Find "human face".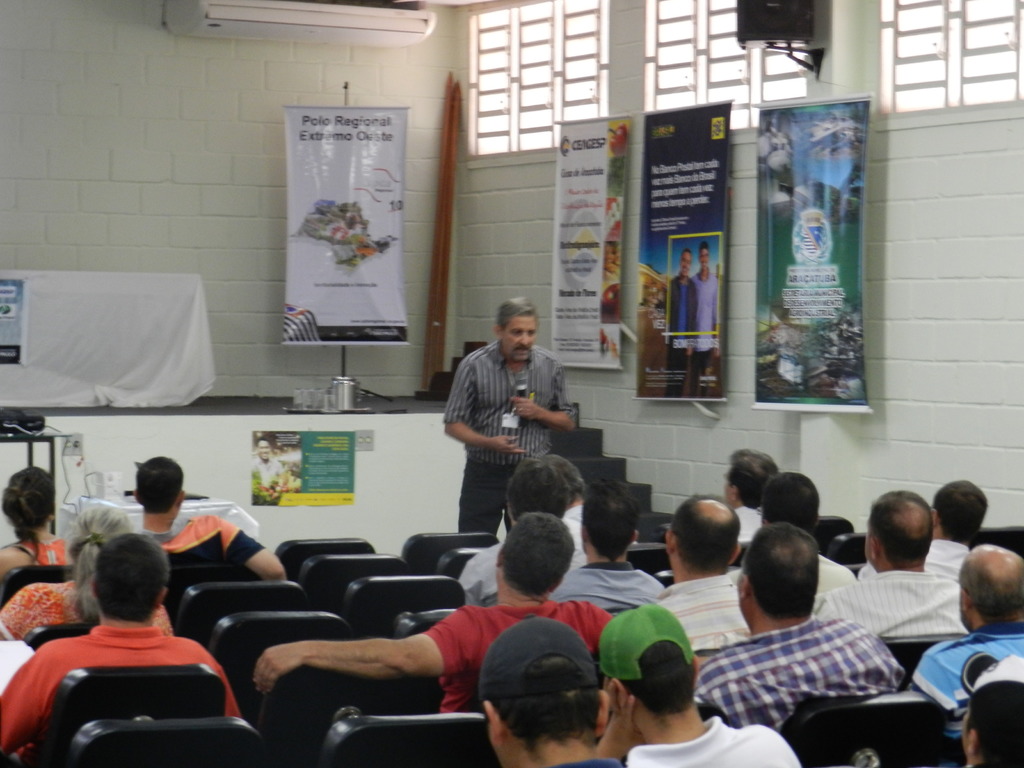
<box>699,249,710,273</box>.
